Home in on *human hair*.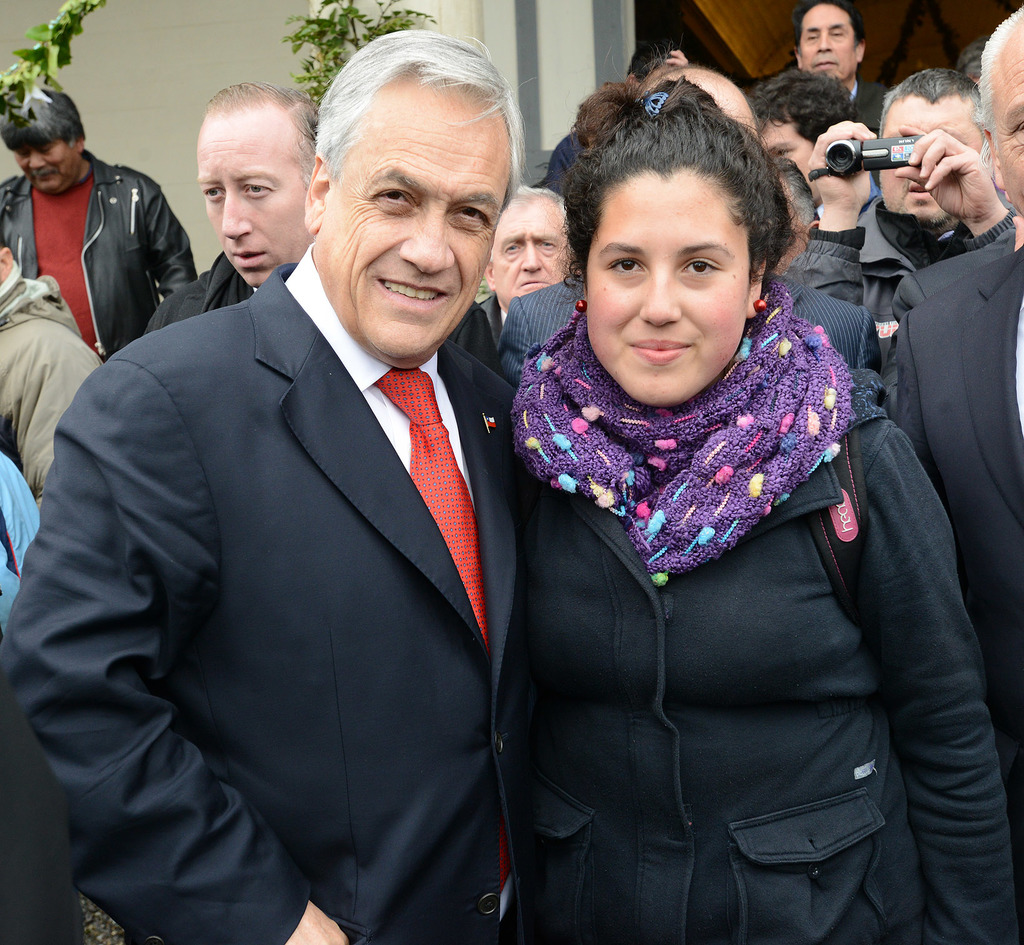
Homed in at rect(505, 181, 570, 218).
